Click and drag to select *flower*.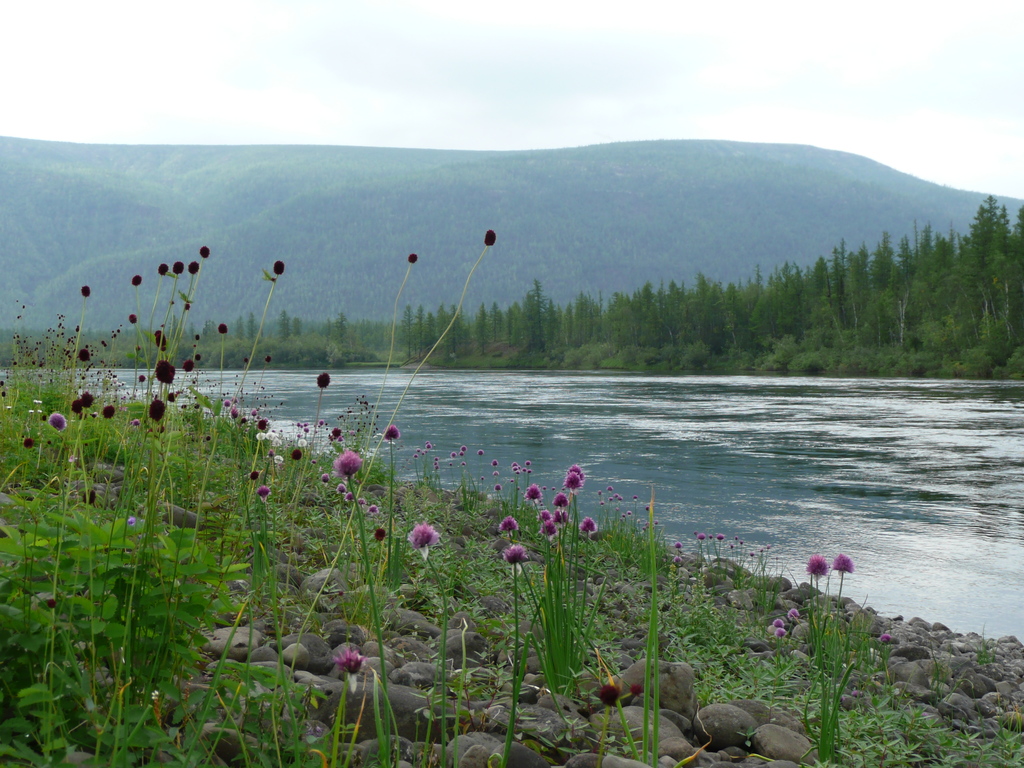
Selection: [708, 533, 711, 540].
